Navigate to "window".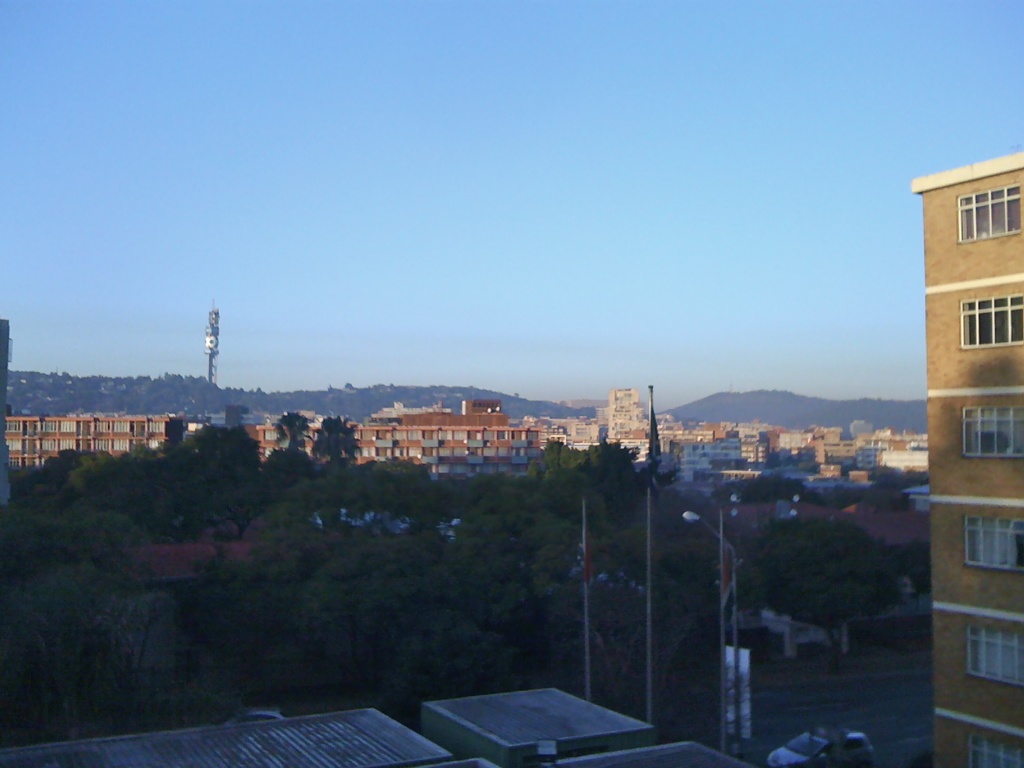
Navigation target: region(486, 447, 499, 457).
